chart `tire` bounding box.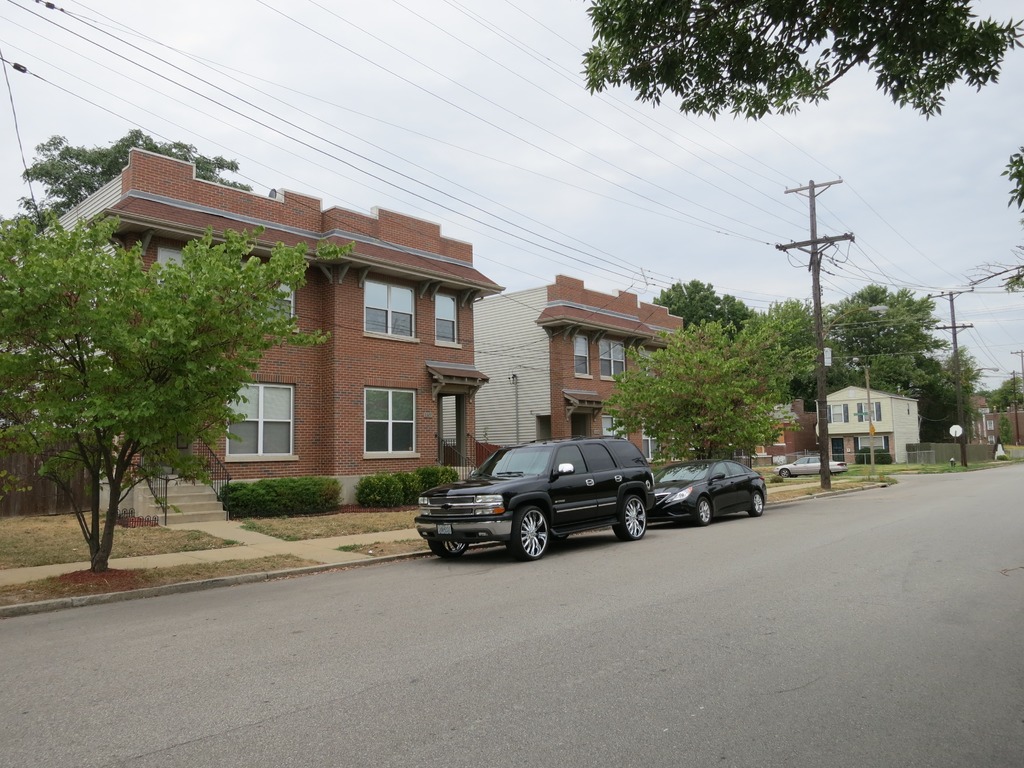
Charted: rect(432, 534, 472, 559).
